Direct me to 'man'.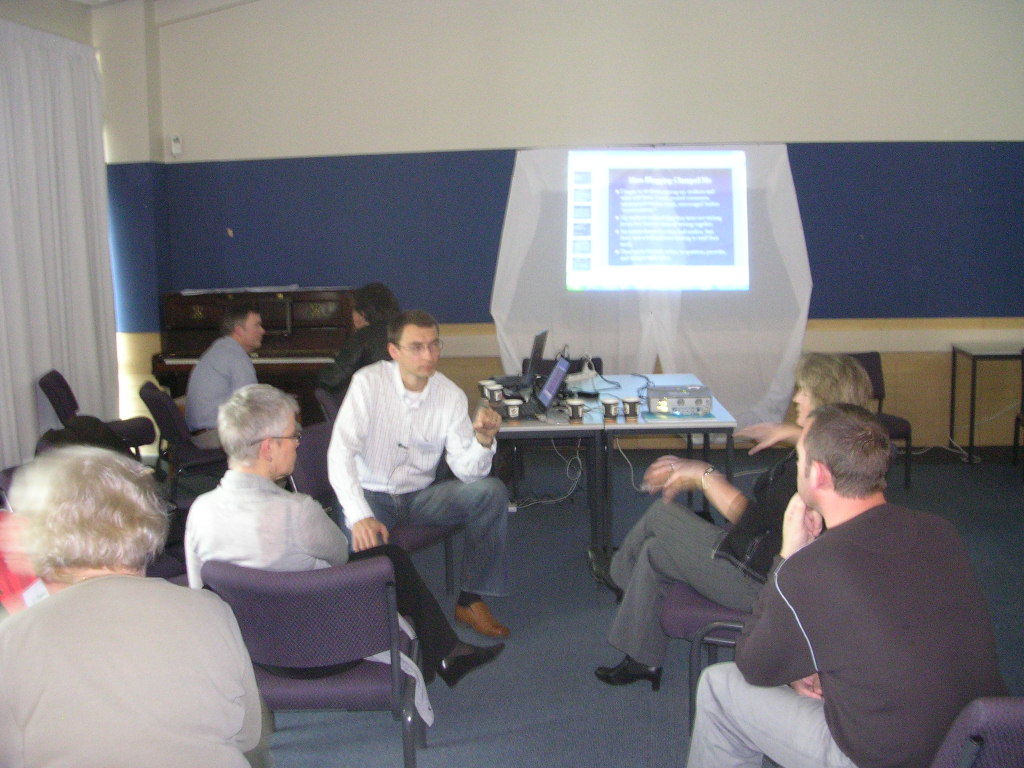
Direction: <bbox>184, 298, 270, 458</bbox>.
